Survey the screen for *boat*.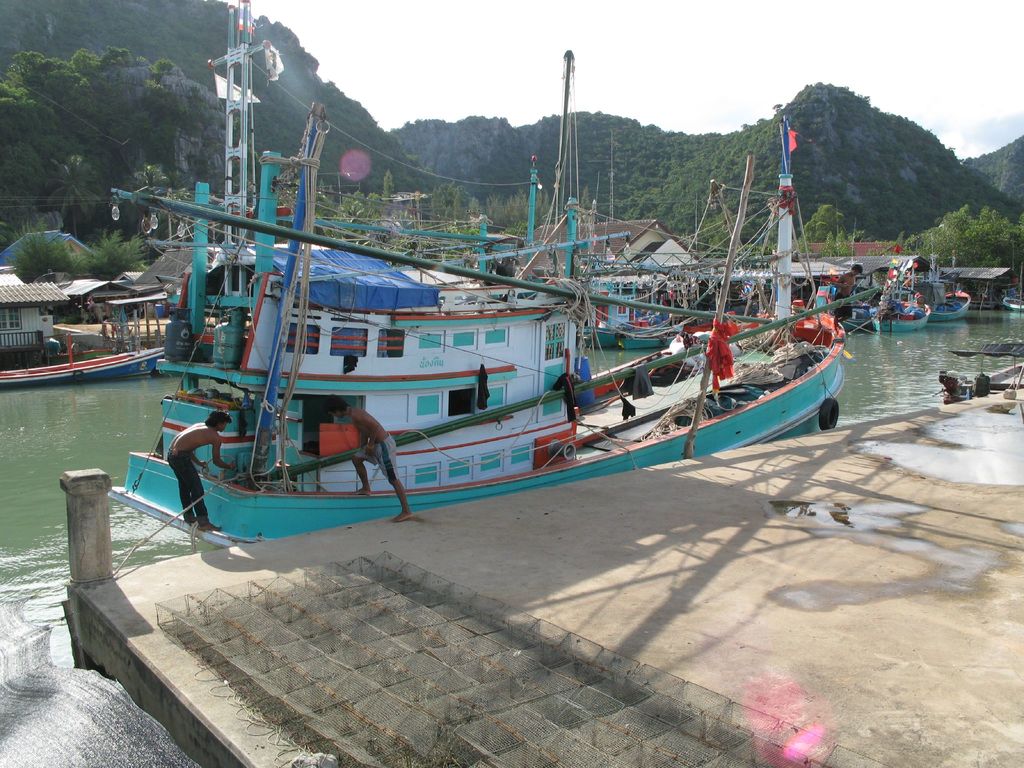
Survey found: [940,259,1020,312].
